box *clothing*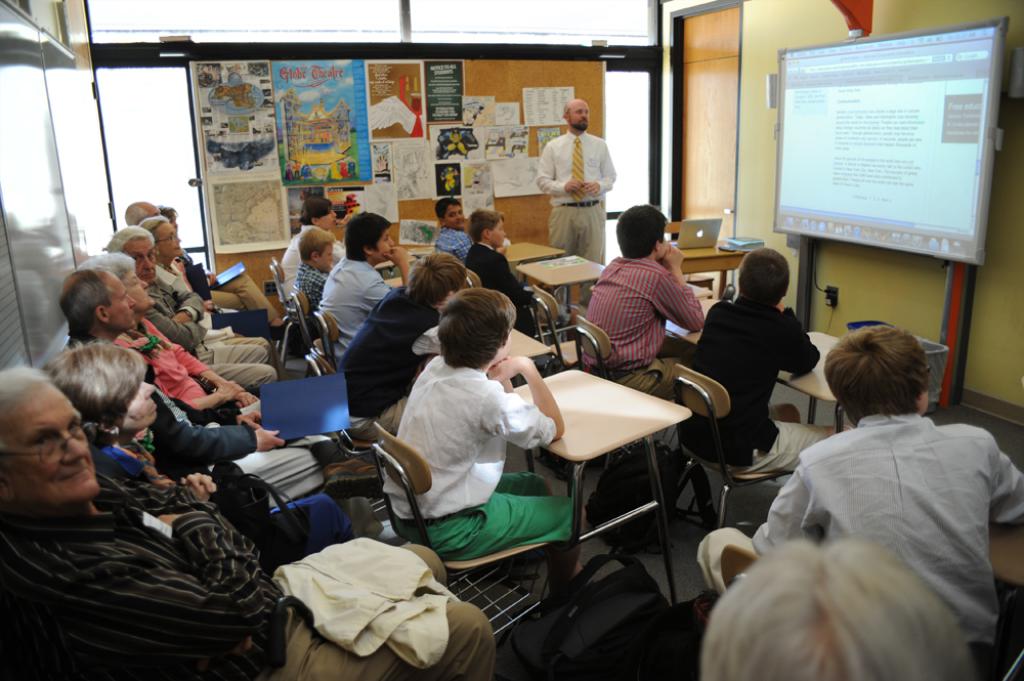
Rect(163, 264, 263, 337)
